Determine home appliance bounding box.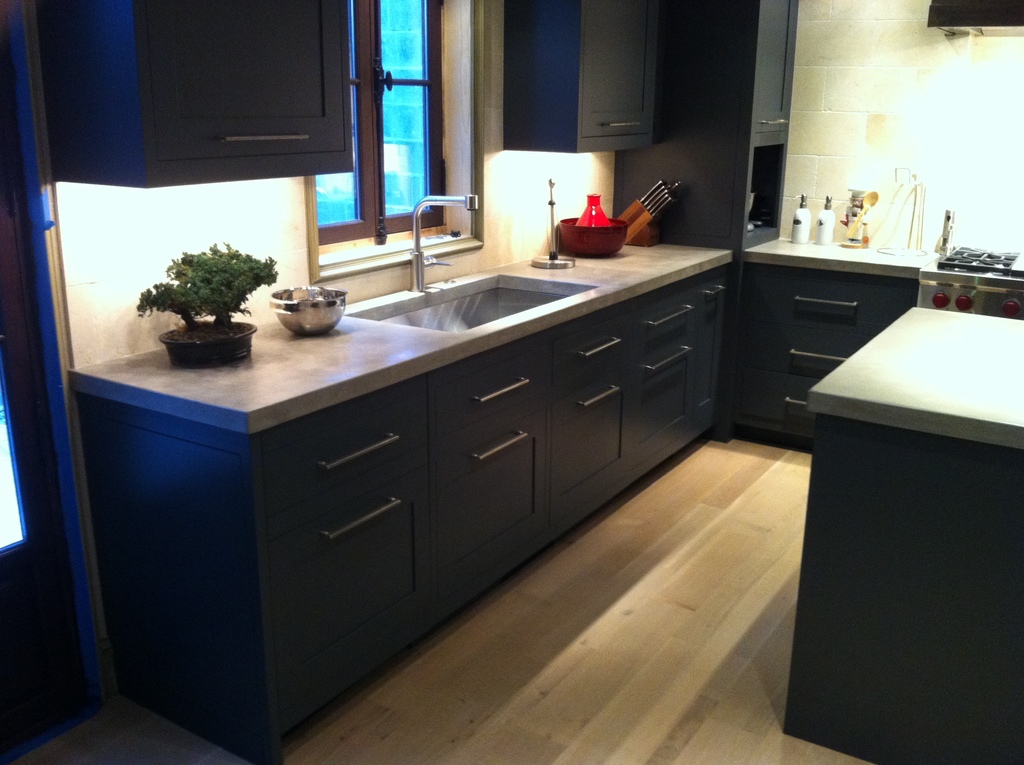
Determined: locate(918, 242, 1023, 322).
